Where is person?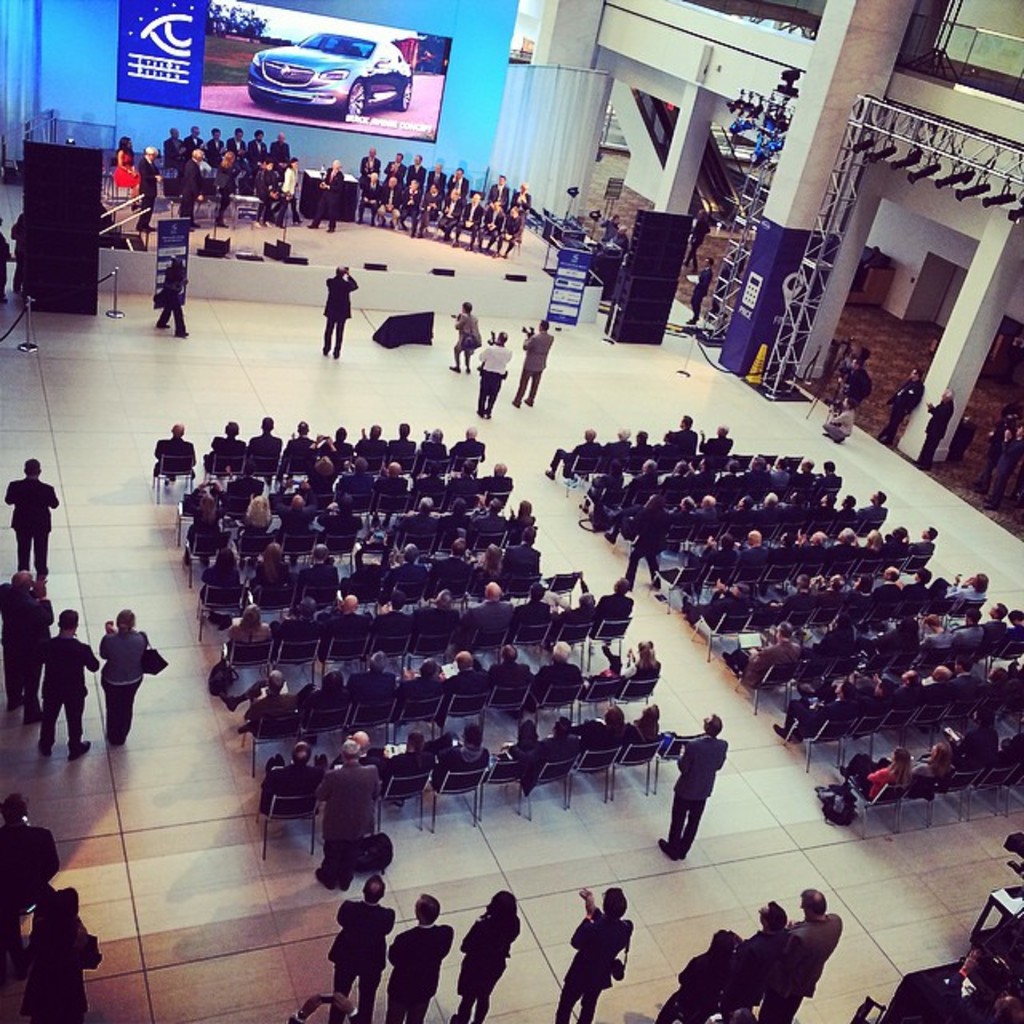
(288, 989, 358, 1022).
